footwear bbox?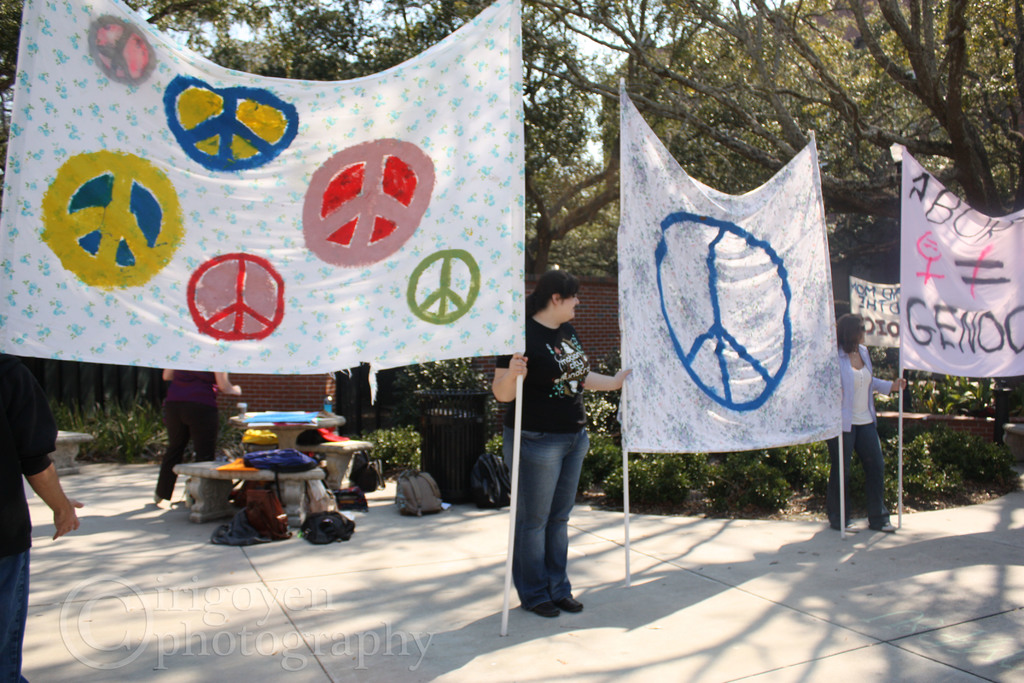
<bbox>527, 600, 561, 619</bbox>
